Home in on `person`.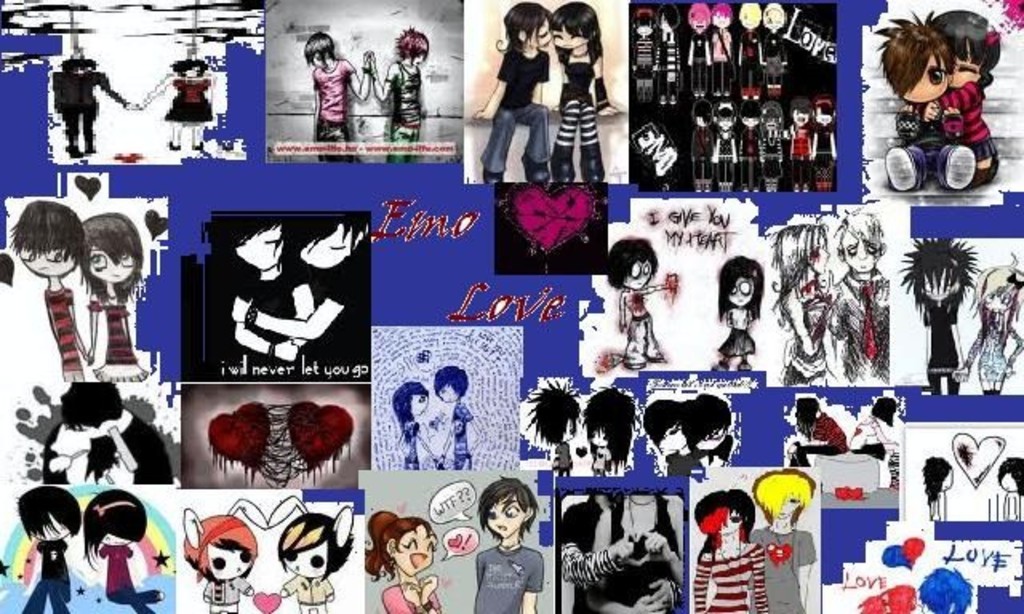
Homed in at (left=368, top=24, right=427, bottom=163).
